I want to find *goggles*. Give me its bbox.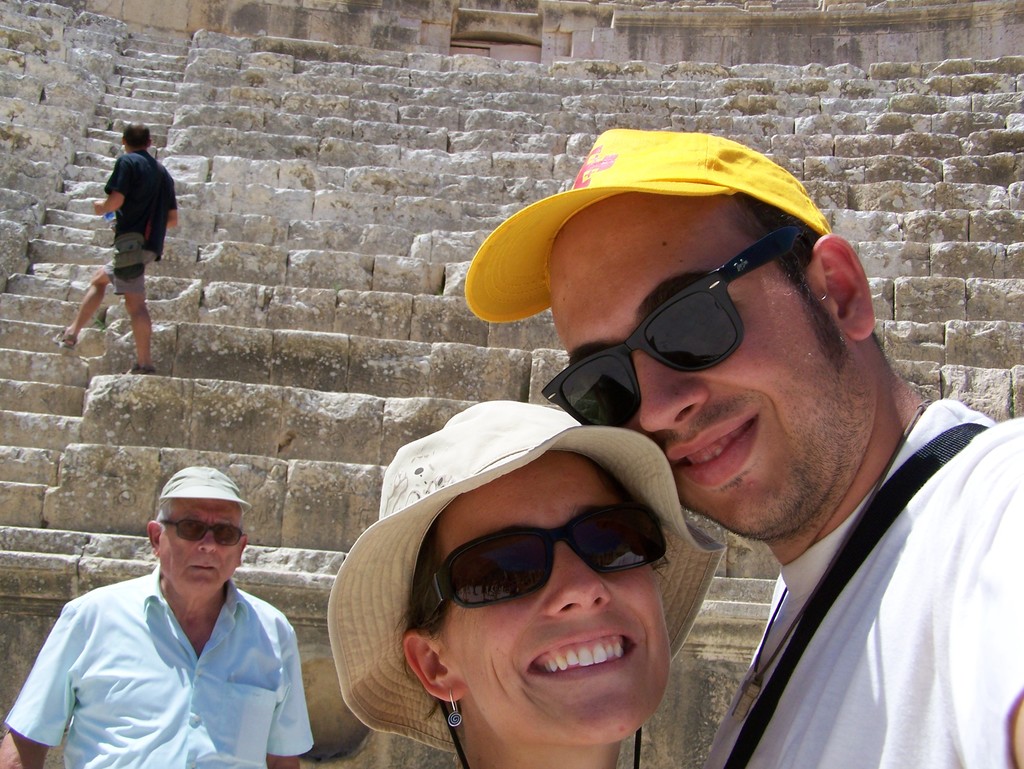
(543, 240, 801, 425).
